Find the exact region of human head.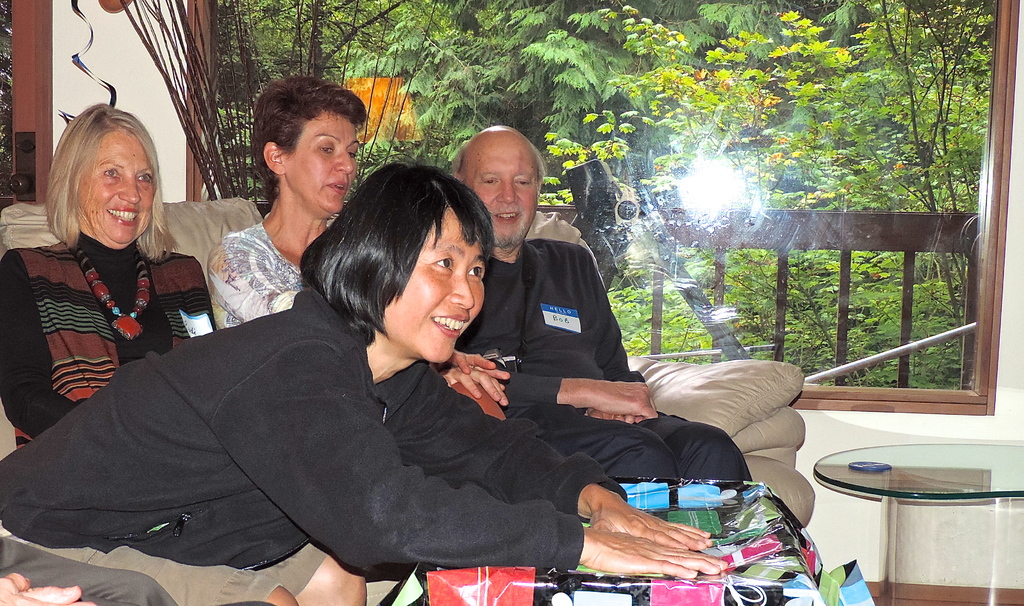
Exact region: [x1=255, y1=77, x2=362, y2=213].
